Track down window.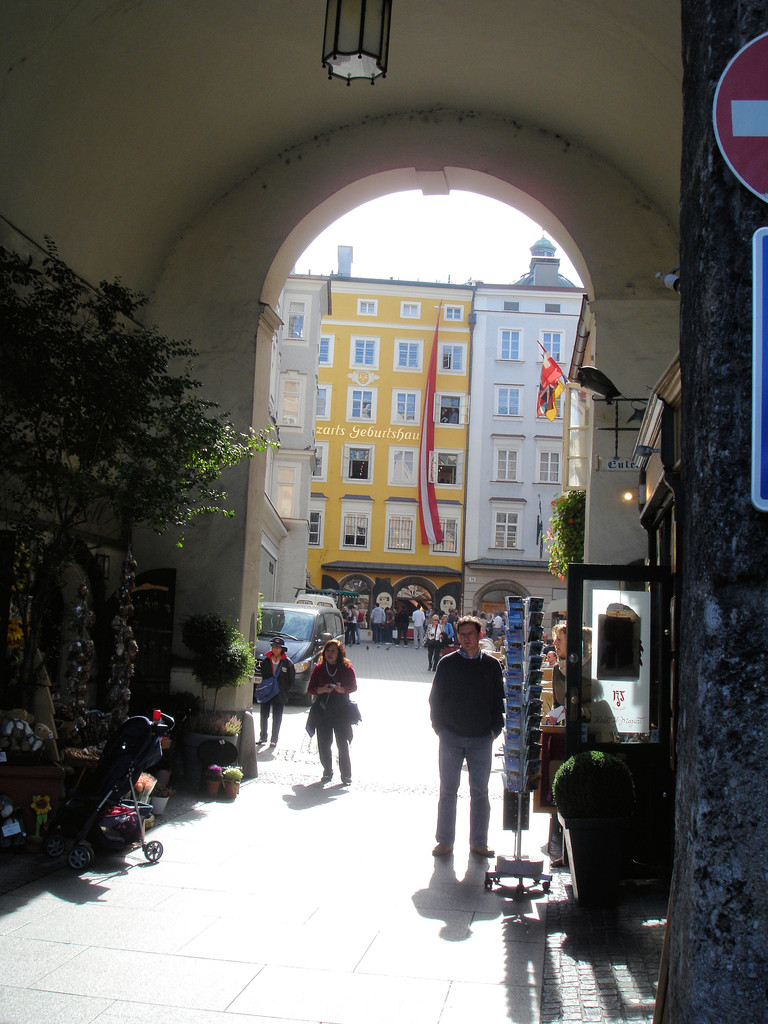
Tracked to {"x1": 340, "y1": 497, "x2": 371, "y2": 554}.
